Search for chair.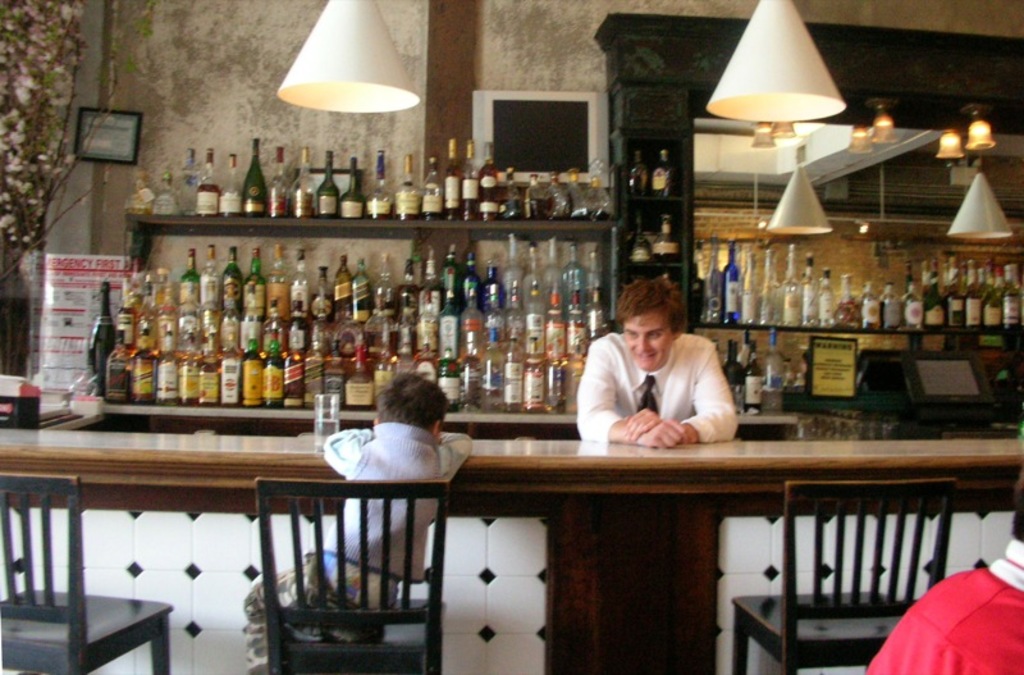
Found at x1=0, y1=471, x2=175, y2=674.
